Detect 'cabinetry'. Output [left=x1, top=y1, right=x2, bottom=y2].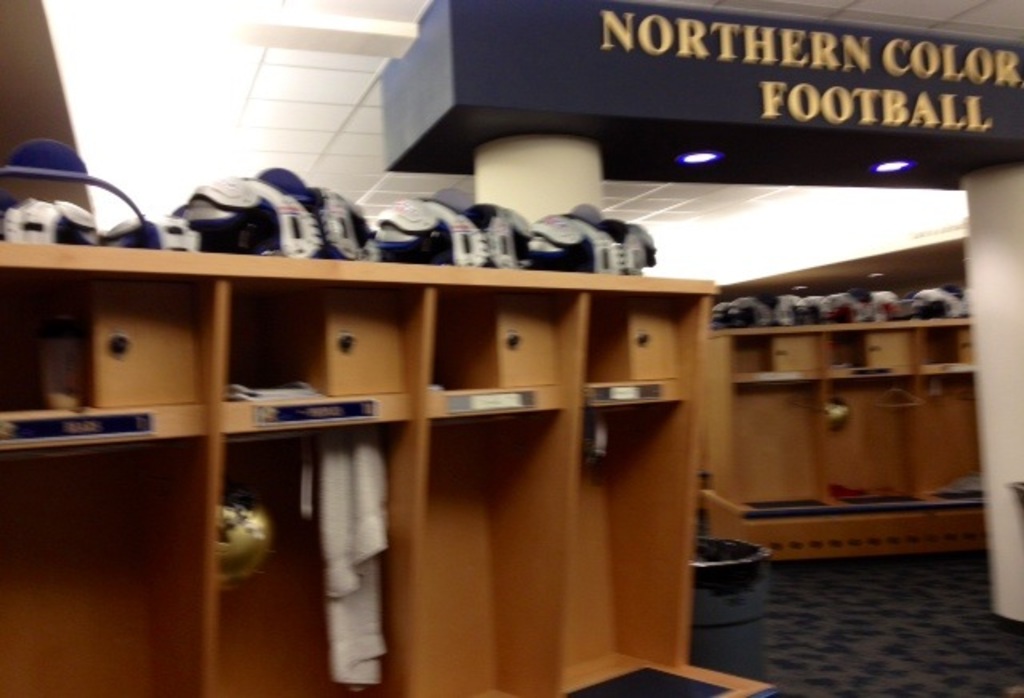
[left=293, top=291, right=408, bottom=394].
